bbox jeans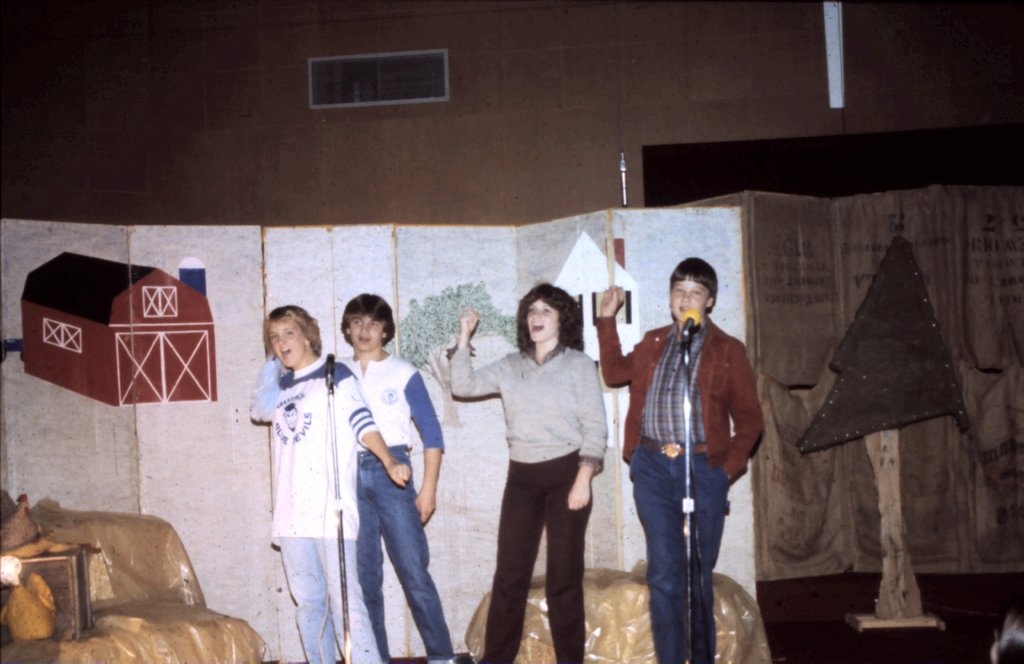
<box>634,435,749,658</box>
